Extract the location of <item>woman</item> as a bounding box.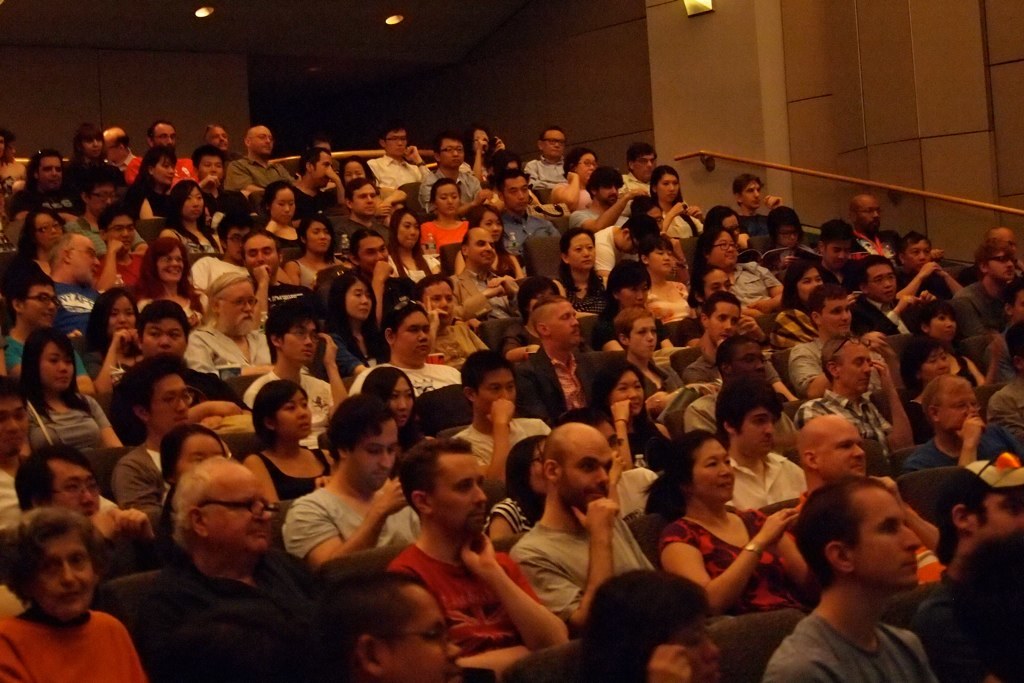
box(359, 303, 469, 399).
